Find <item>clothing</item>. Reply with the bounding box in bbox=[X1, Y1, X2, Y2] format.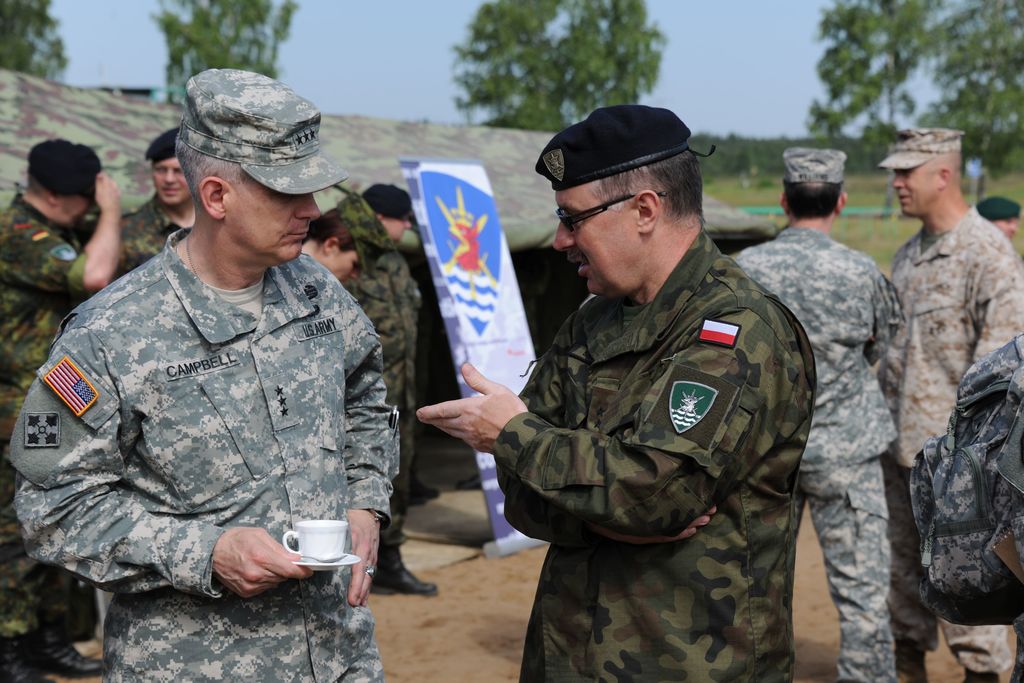
bbox=[106, 199, 191, 283].
